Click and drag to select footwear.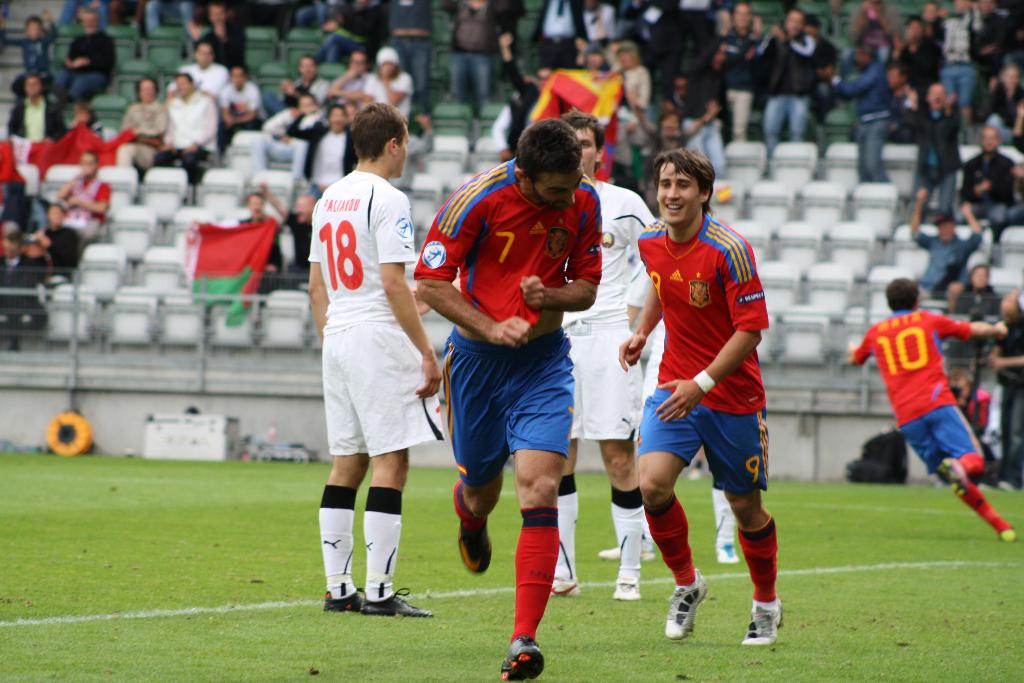
Selection: <box>601,537,647,564</box>.
